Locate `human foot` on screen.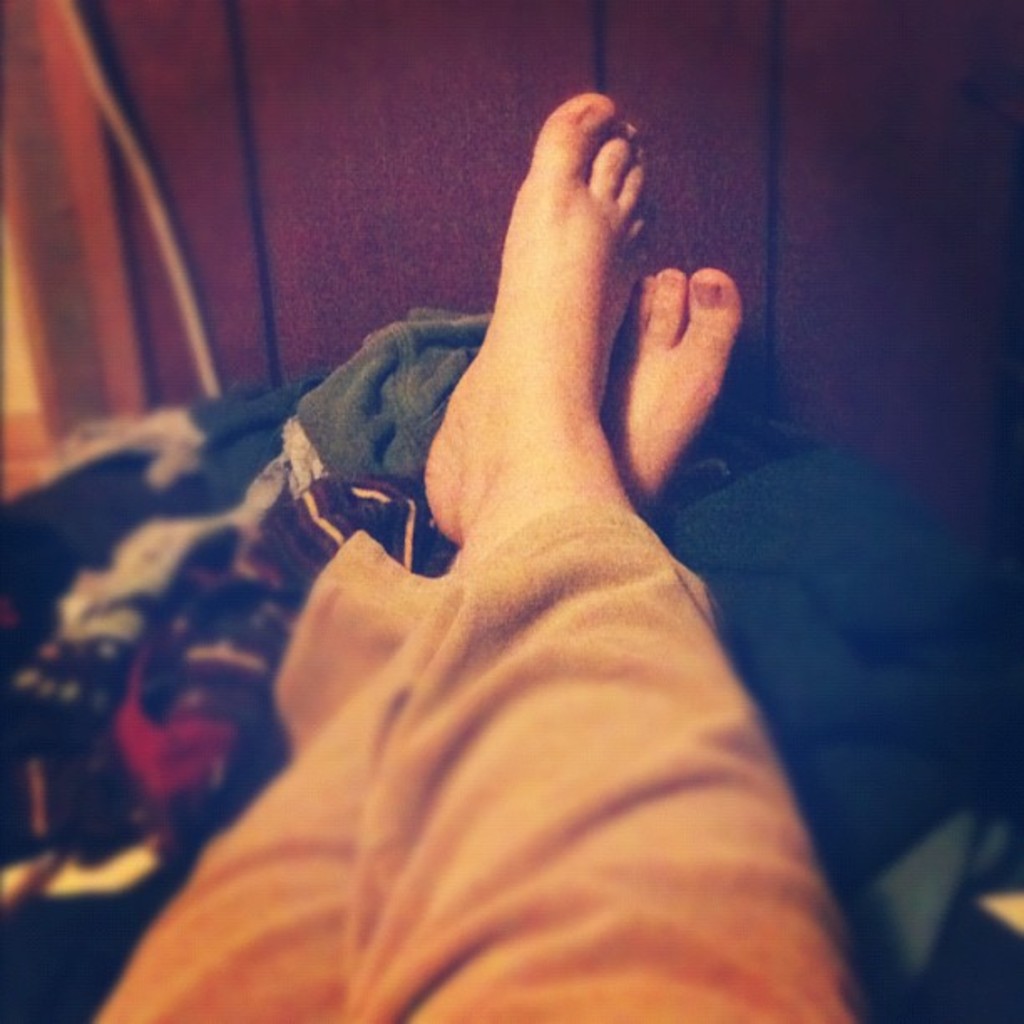
On screen at bbox=[412, 85, 668, 547].
